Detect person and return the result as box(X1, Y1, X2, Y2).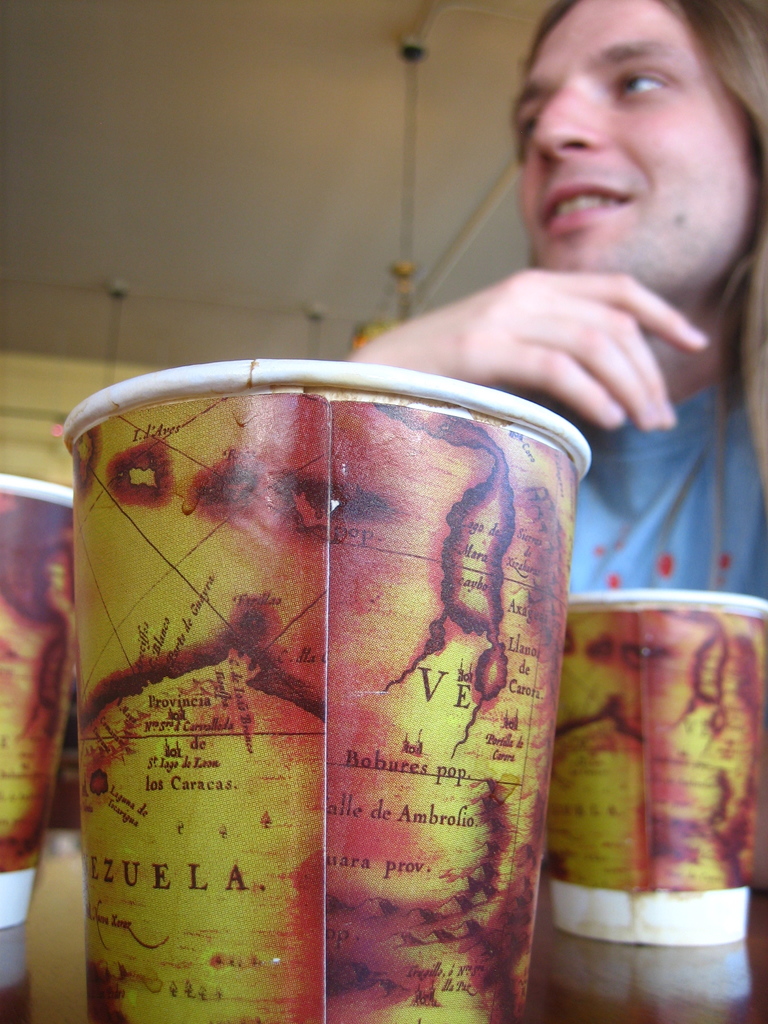
box(333, 0, 767, 604).
